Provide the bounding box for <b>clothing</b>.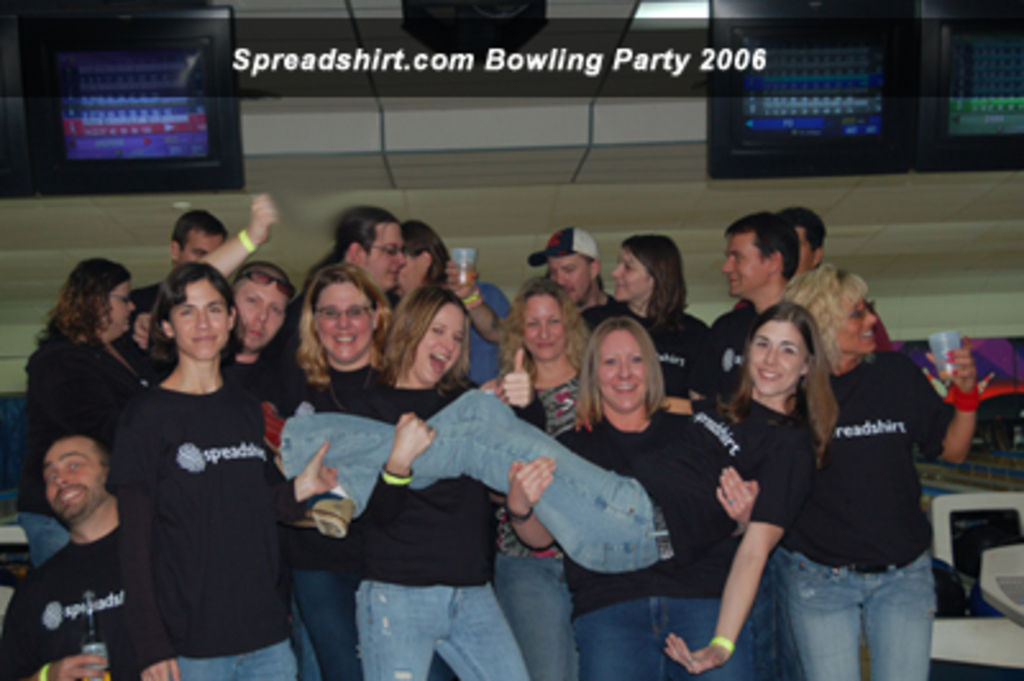
84,320,284,668.
